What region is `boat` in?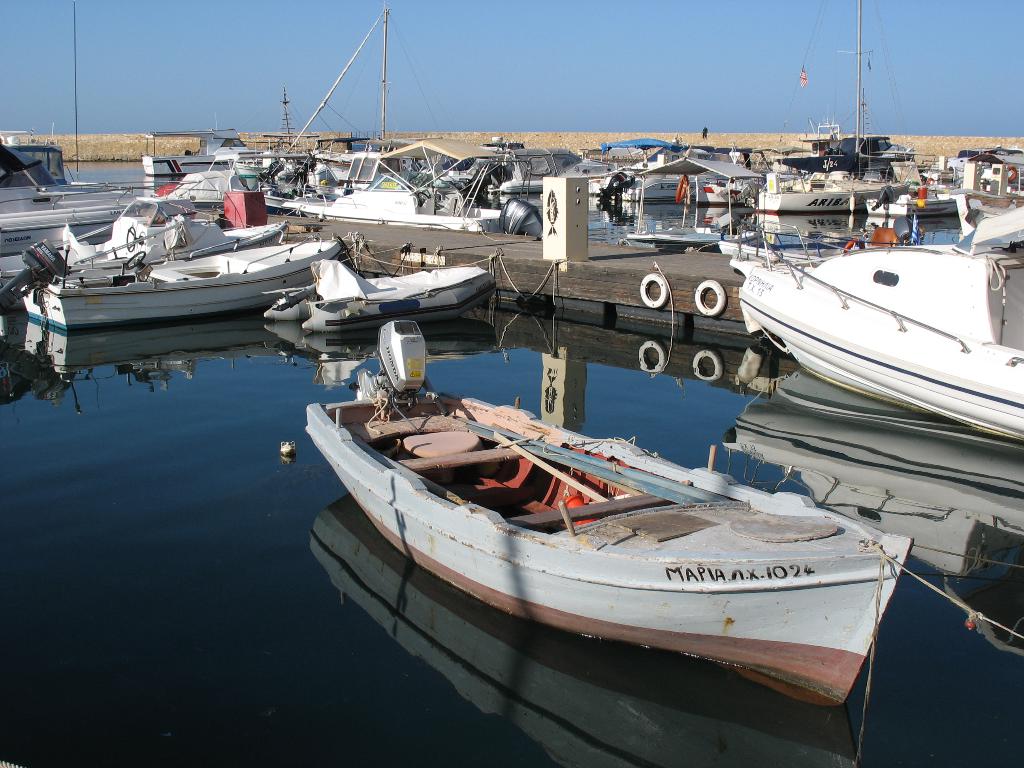
select_region(0, 237, 363, 340).
